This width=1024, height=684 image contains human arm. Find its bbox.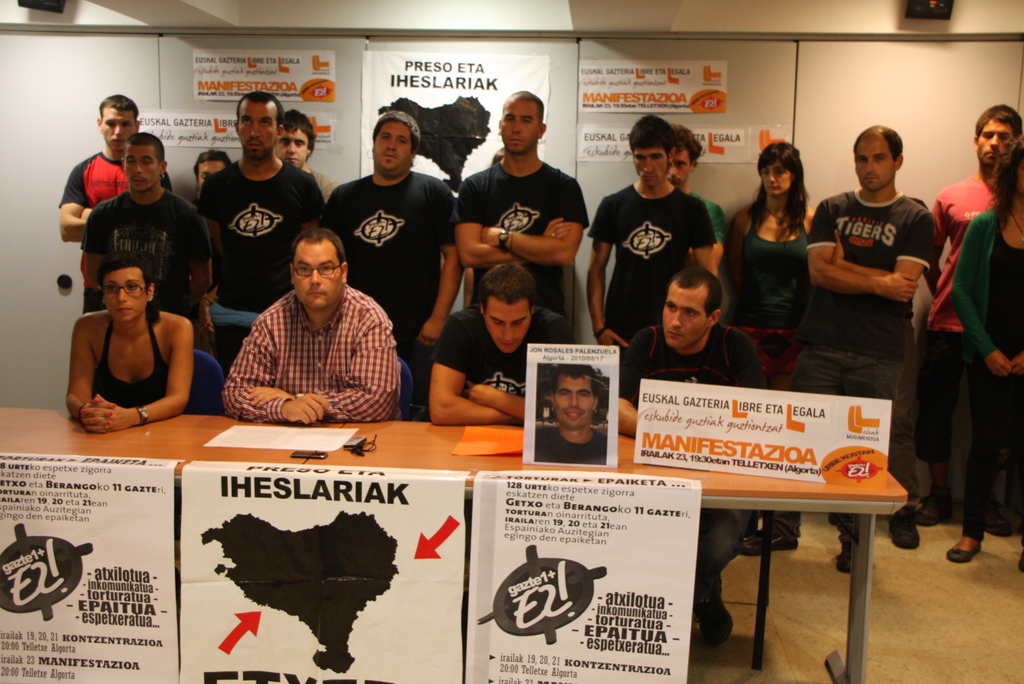
bbox(201, 174, 217, 283).
